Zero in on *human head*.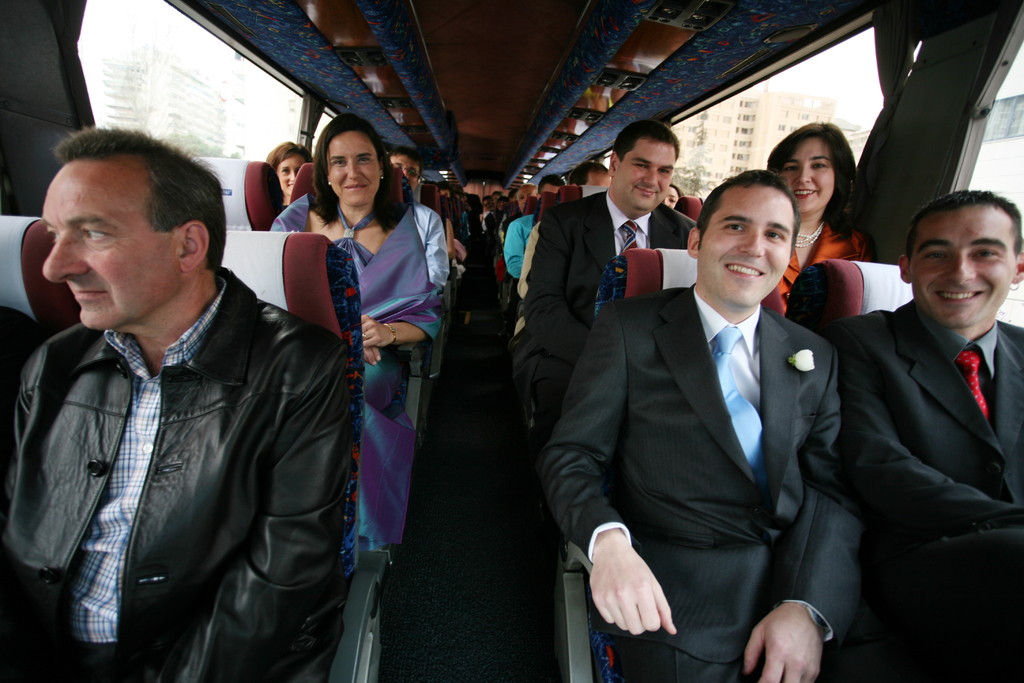
Zeroed in: [left=903, top=196, right=1020, bottom=317].
